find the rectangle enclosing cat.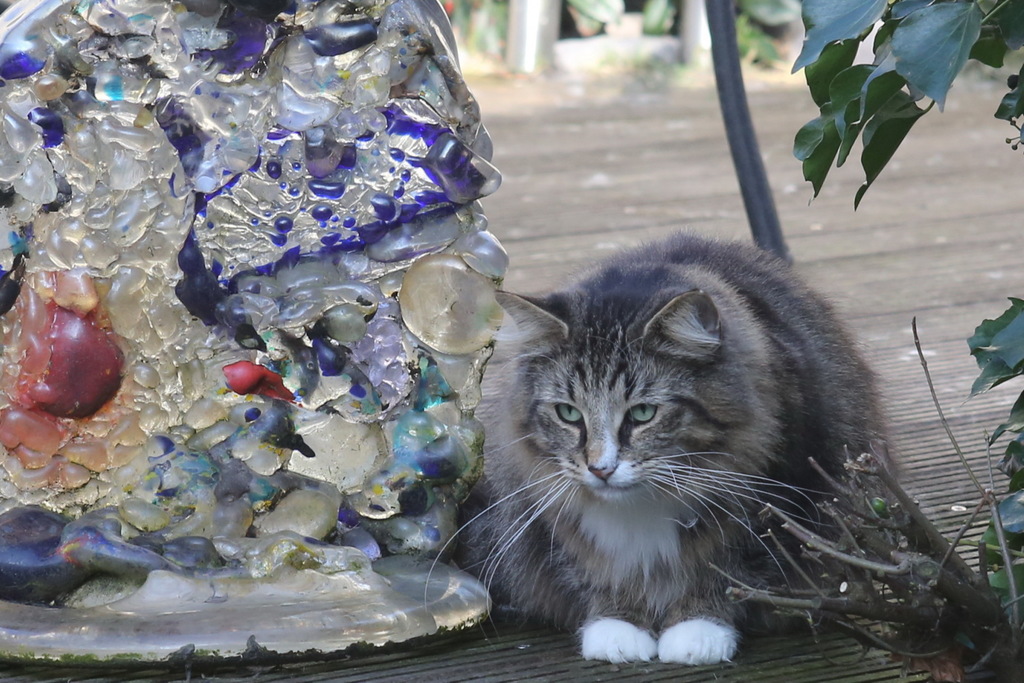
417, 231, 899, 662.
